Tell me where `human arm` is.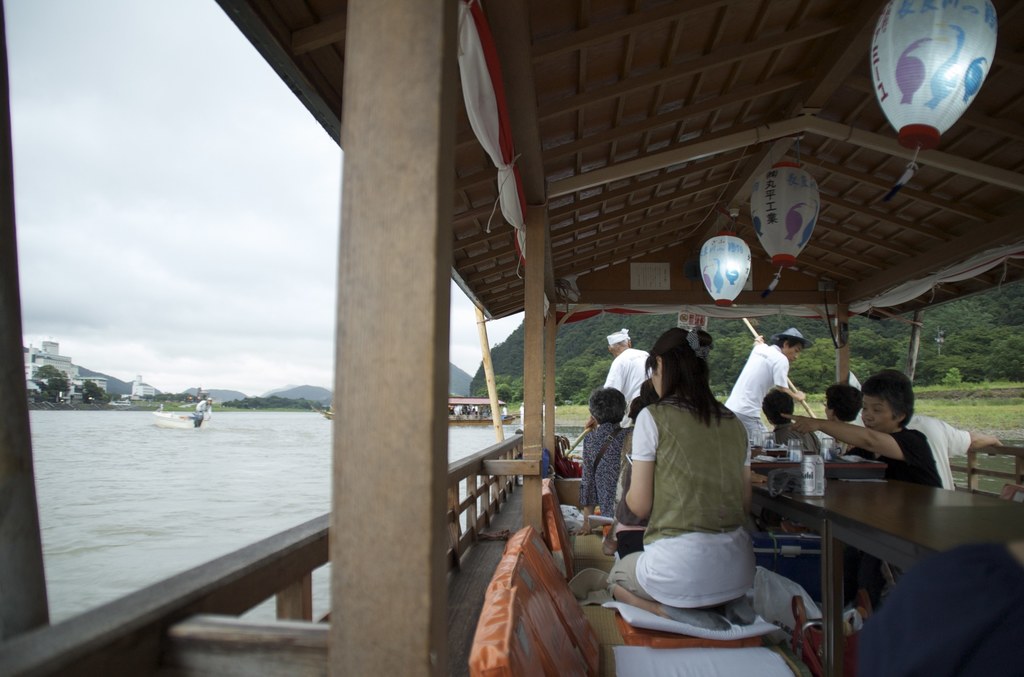
`human arm` is at pyautogui.locateOnScreen(927, 416, 1003, 457).
